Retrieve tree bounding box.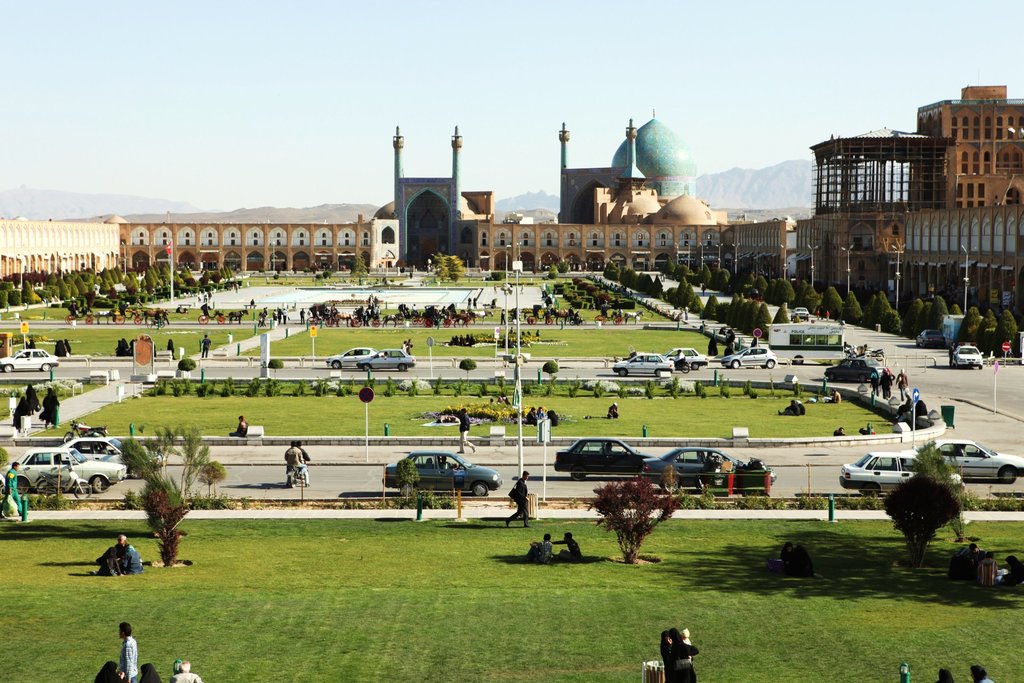
Bounding box: rect(53, 342, 74, 360).
